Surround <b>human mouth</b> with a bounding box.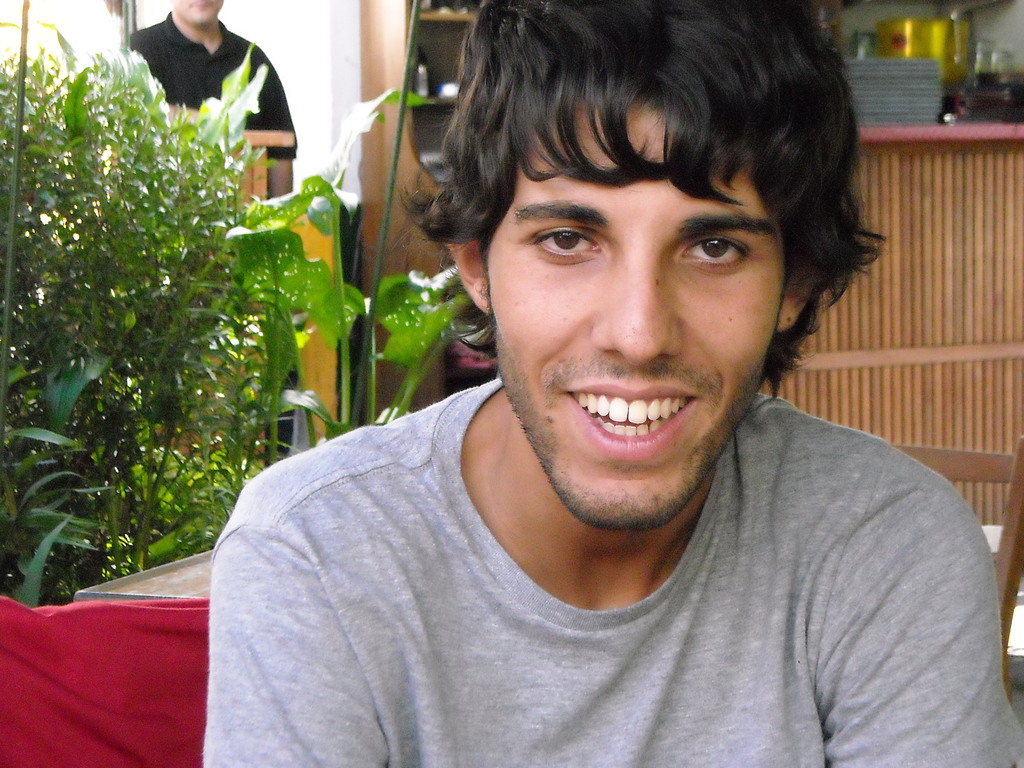
(left=552, top=380, right=712, bottom=452).
